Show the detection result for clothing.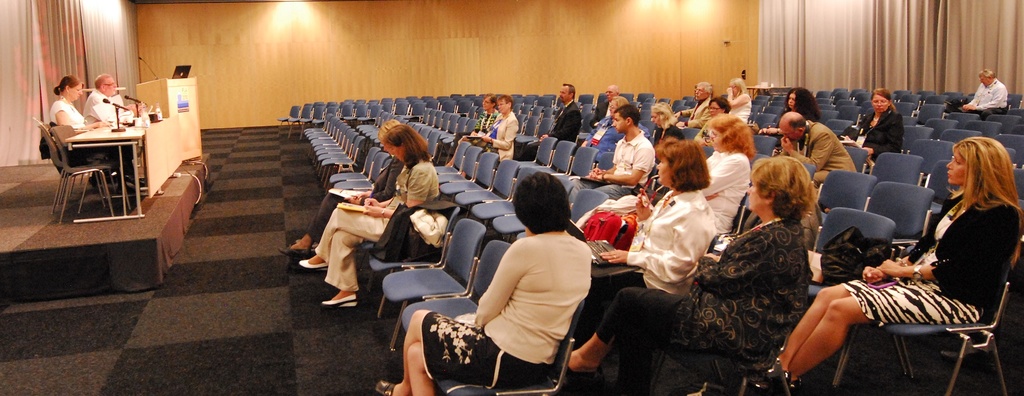
<box>587,98,612,132</box>.
